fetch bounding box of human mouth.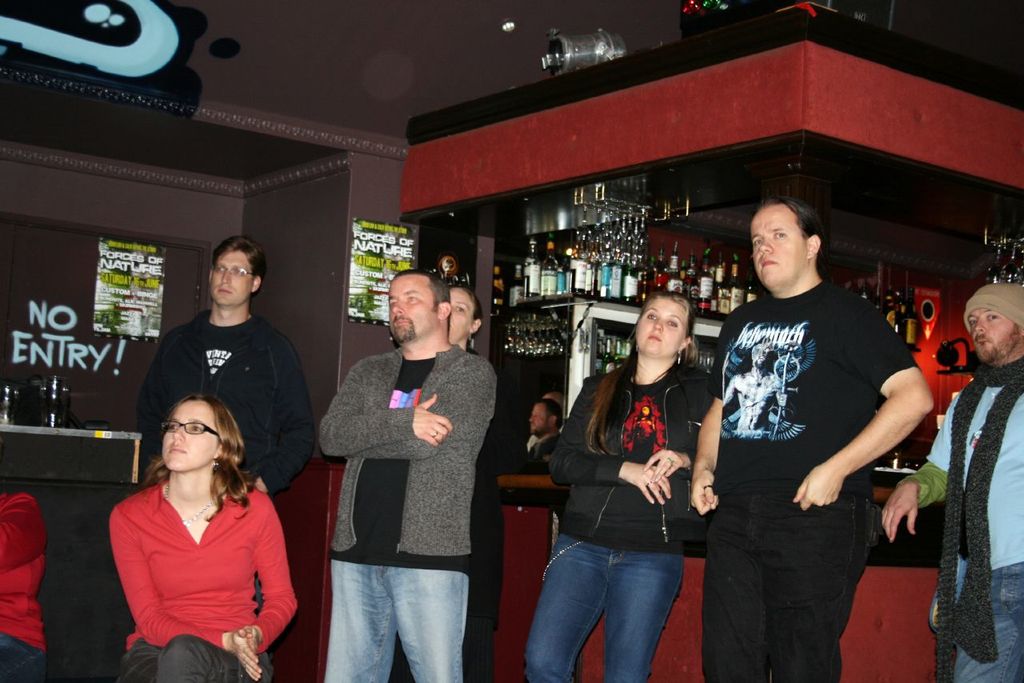
Bbox: box=[648, 334, 662, 342].
